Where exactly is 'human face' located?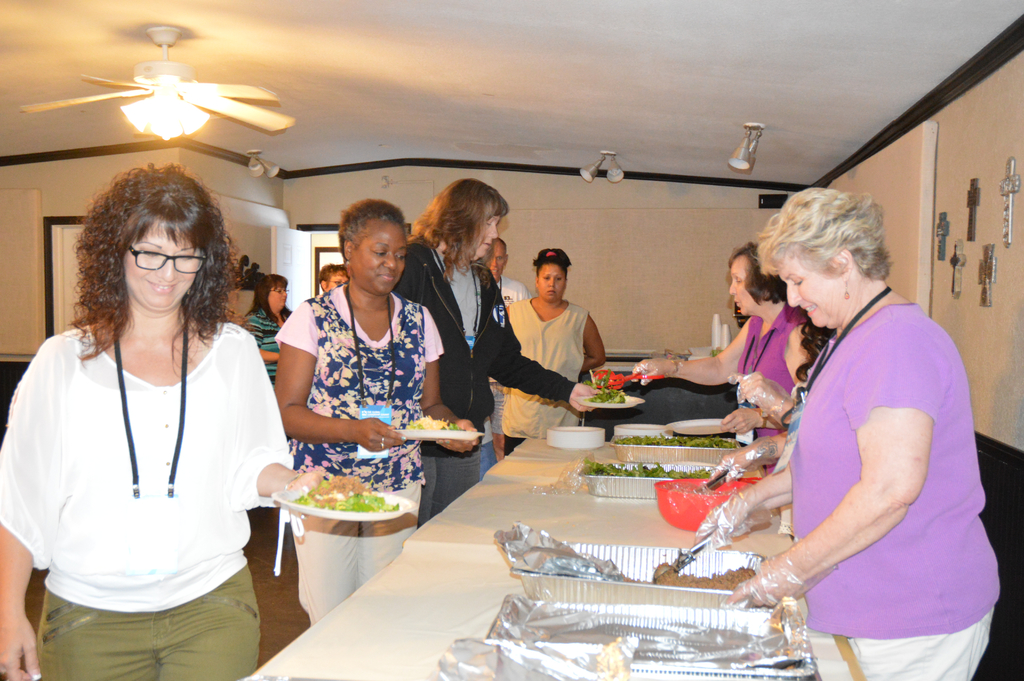
Its bounding box is l=725, t=259, r=756, b=311.
